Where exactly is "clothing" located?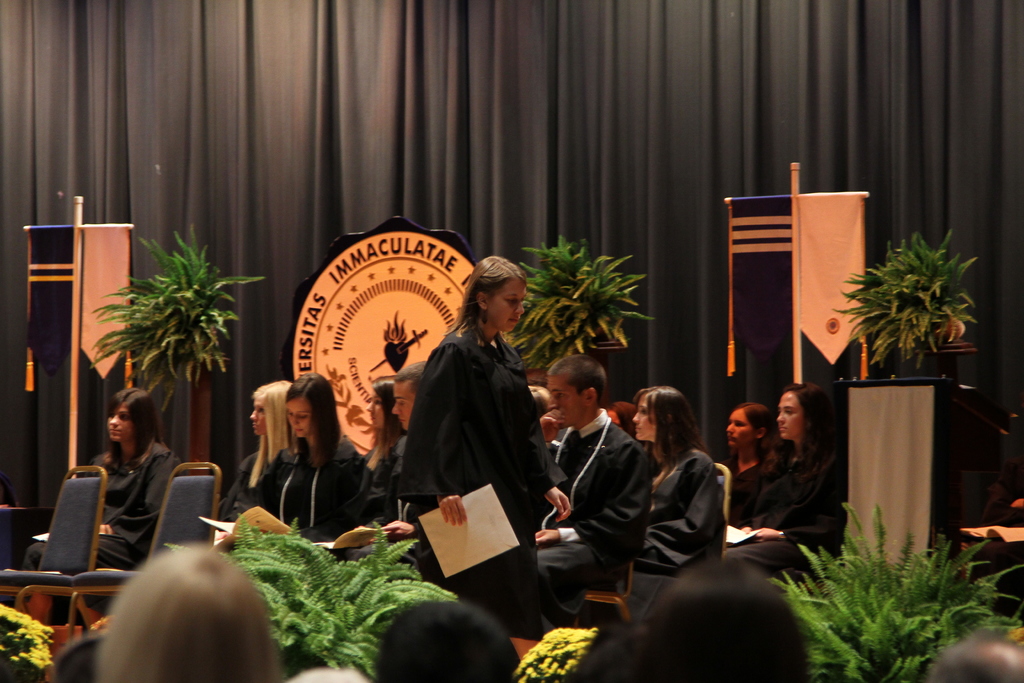
Its bounding box is [671, 409, 776, 579].
